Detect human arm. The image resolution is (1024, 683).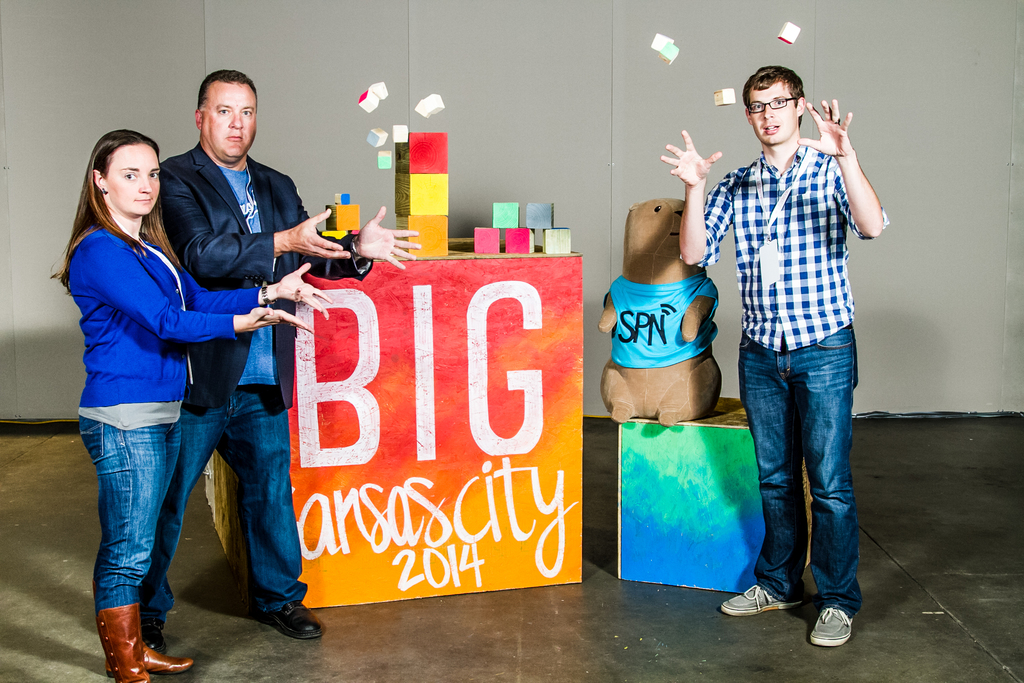
bbox=(657, 127, 735, 273).
